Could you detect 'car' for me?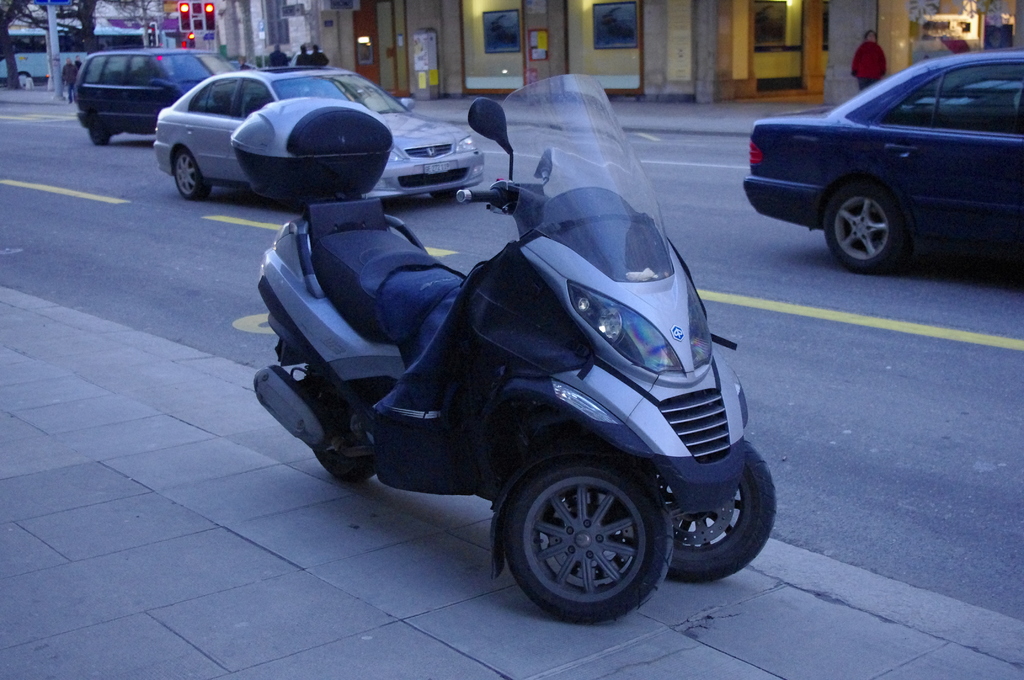
Detection result: <region>148, 63, 483, 197</region>.
